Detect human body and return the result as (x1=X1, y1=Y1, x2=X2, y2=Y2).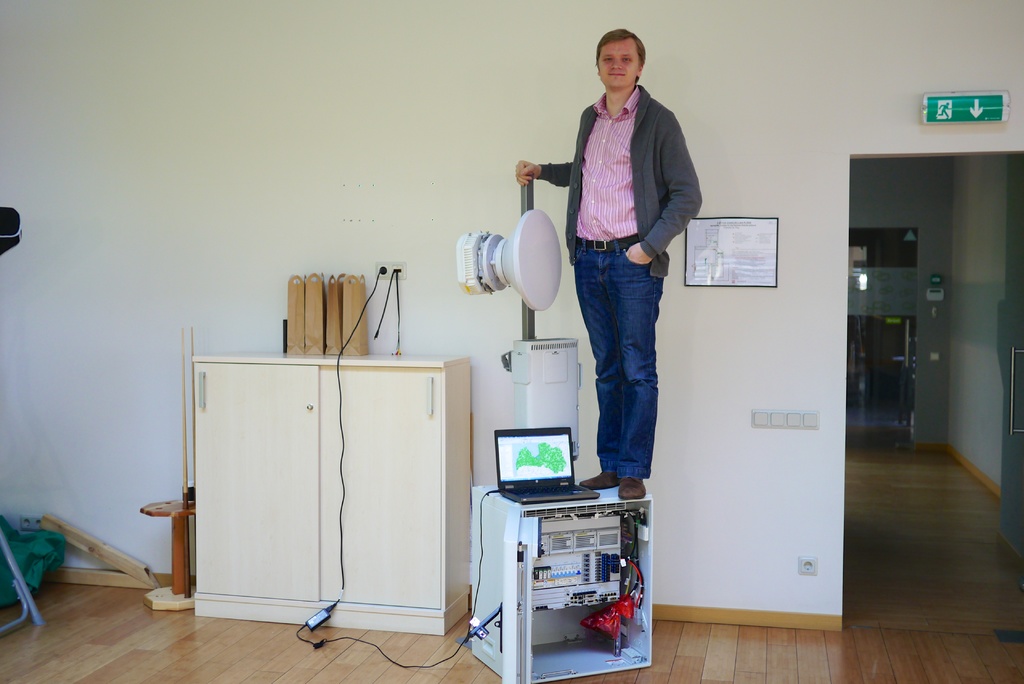
(x1=547, y1=51, x2=696, y2=531).
